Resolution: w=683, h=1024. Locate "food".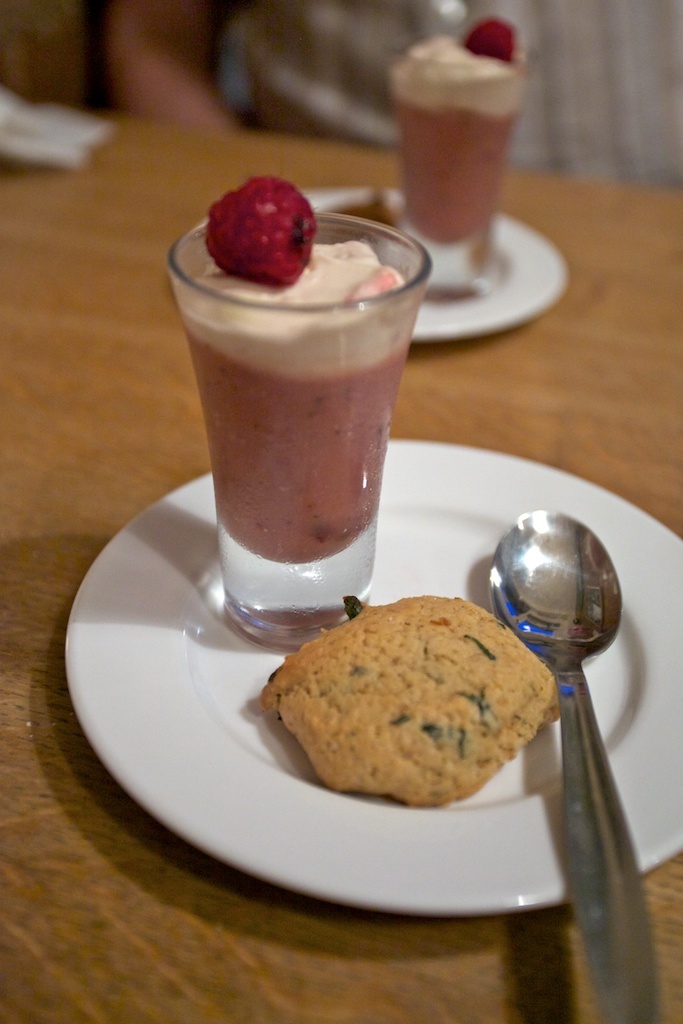
bbox=(270, 596, 563, 804).
